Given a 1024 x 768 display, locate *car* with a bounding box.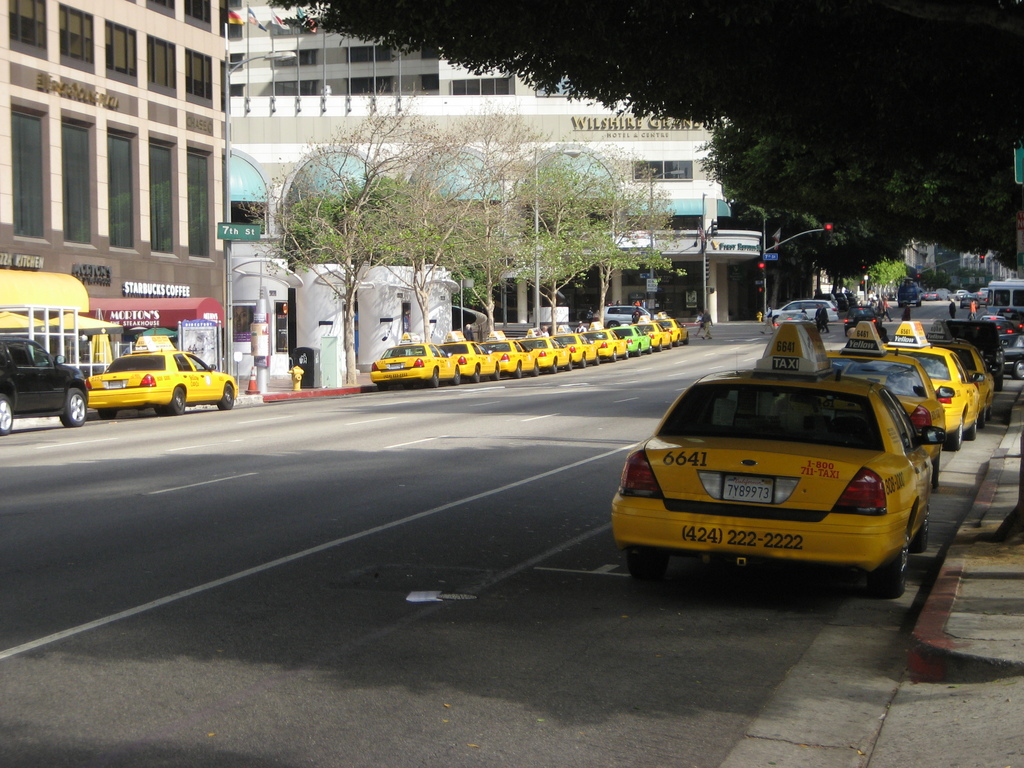
Located: left=484, top=338, right=535, bottom=375.
